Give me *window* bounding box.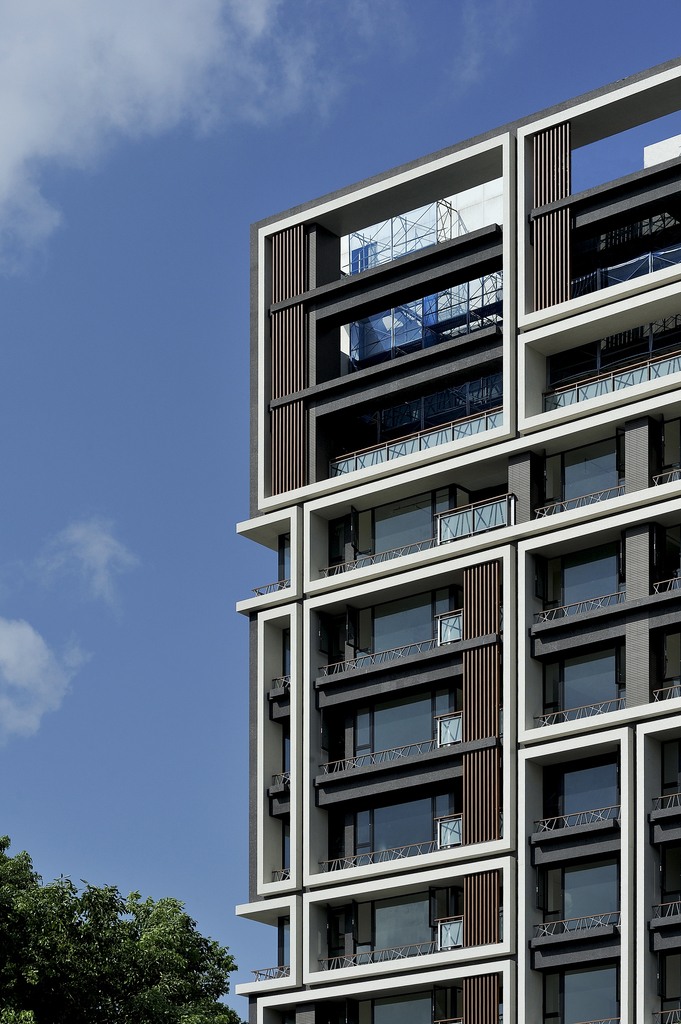
{"left": 560, "top": 963, "right": 618, "bottom": 1022}.
